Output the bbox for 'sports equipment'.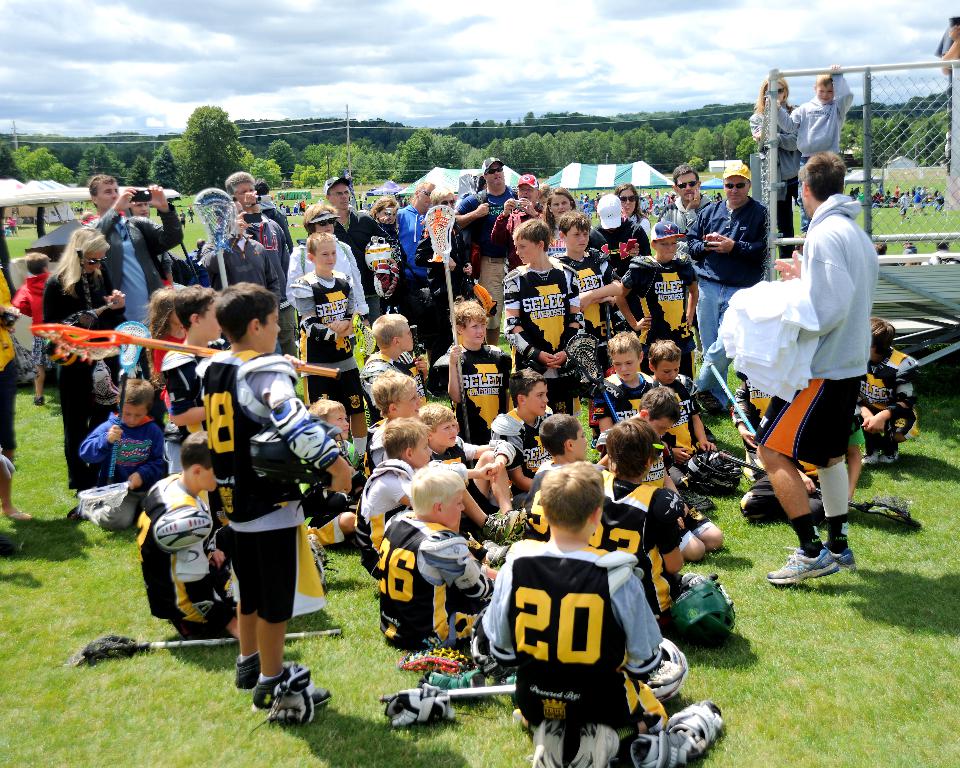
346,311,375,372.
